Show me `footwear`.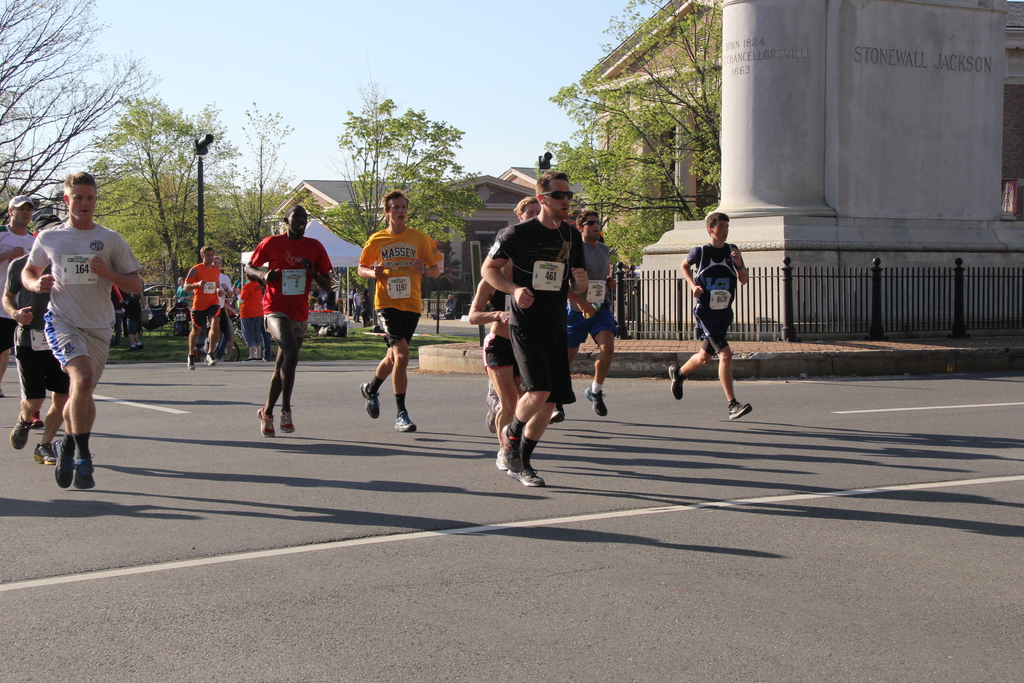
`footwear` is here: [253,409,273,438].
